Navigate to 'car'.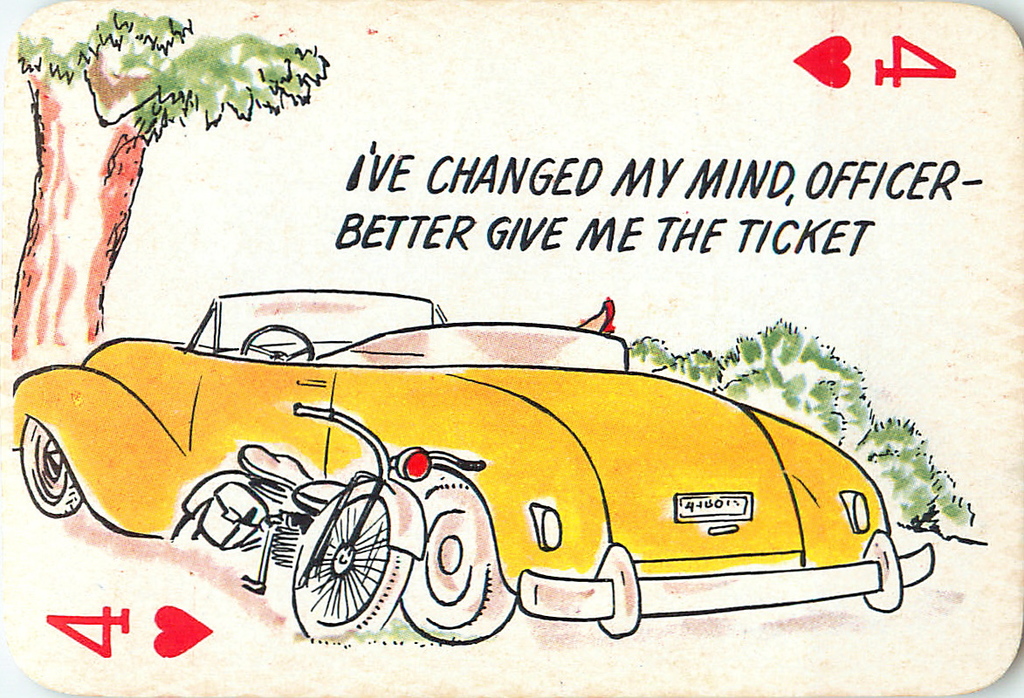
Navigation target: 14:285:932:634.
